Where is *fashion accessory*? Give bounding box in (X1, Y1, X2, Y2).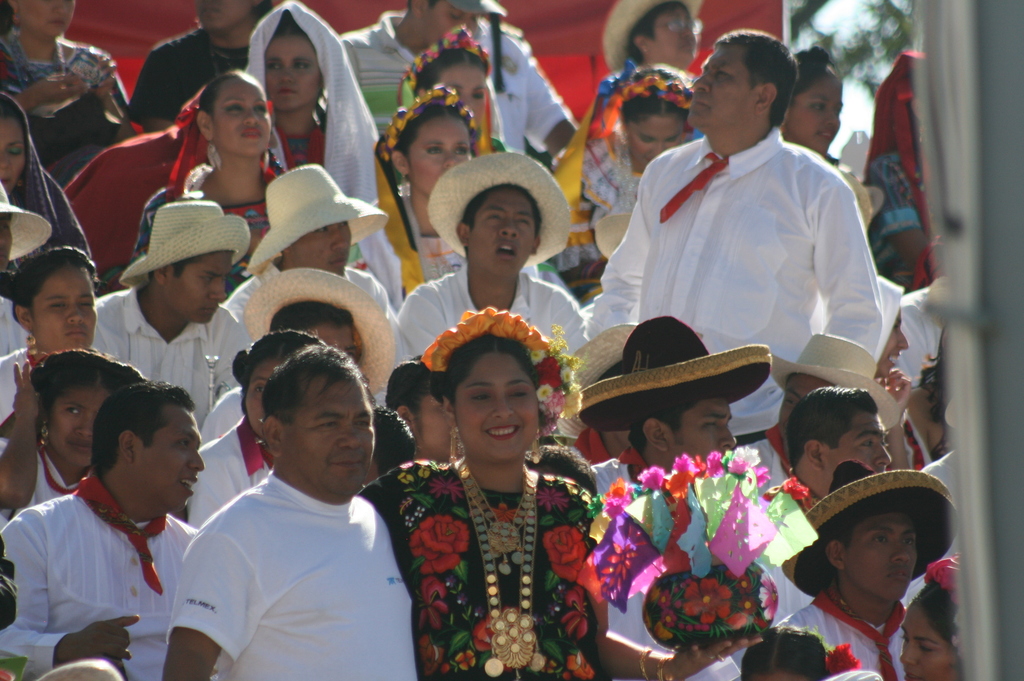
(39, 438, 75, 495).
